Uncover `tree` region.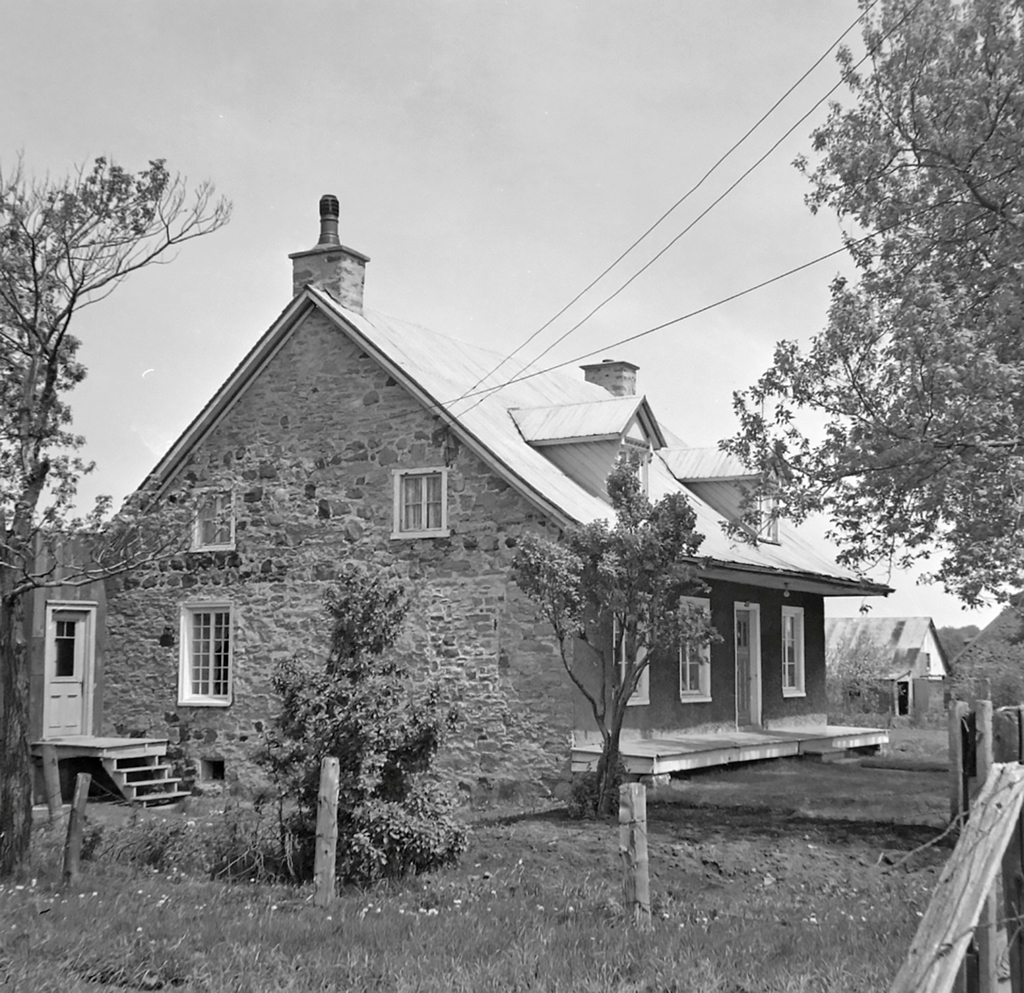
Uncovered: detection(498, 461, 731, 797).
